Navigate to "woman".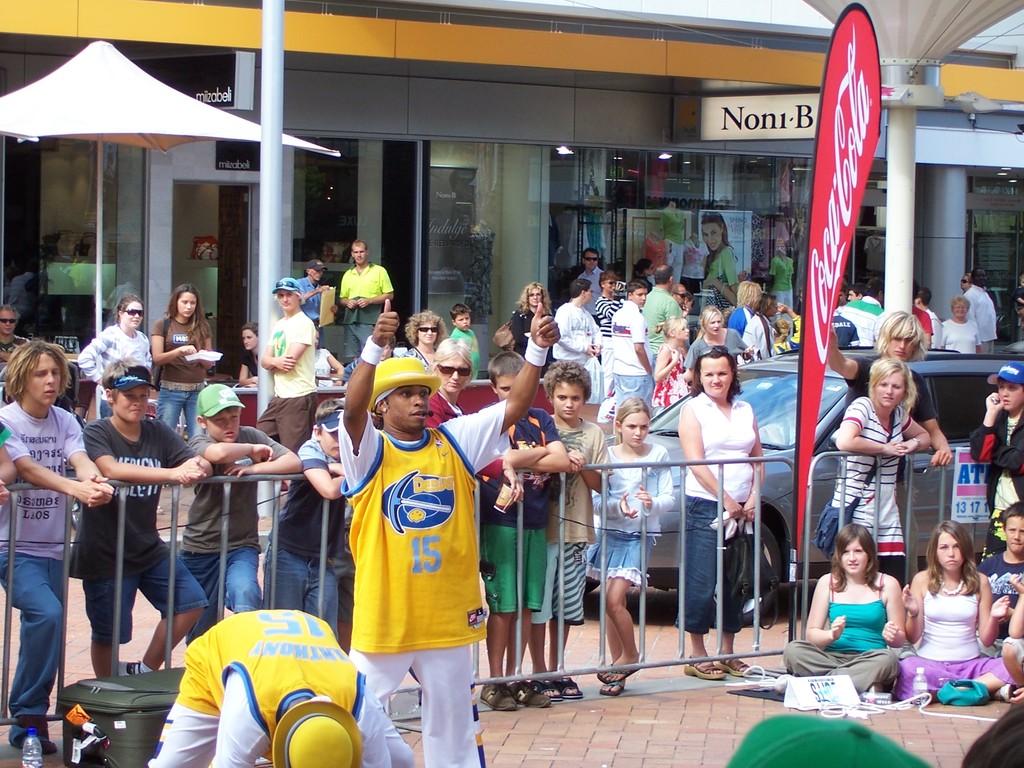
Navigation target: region(700, 208, 740, 304).
